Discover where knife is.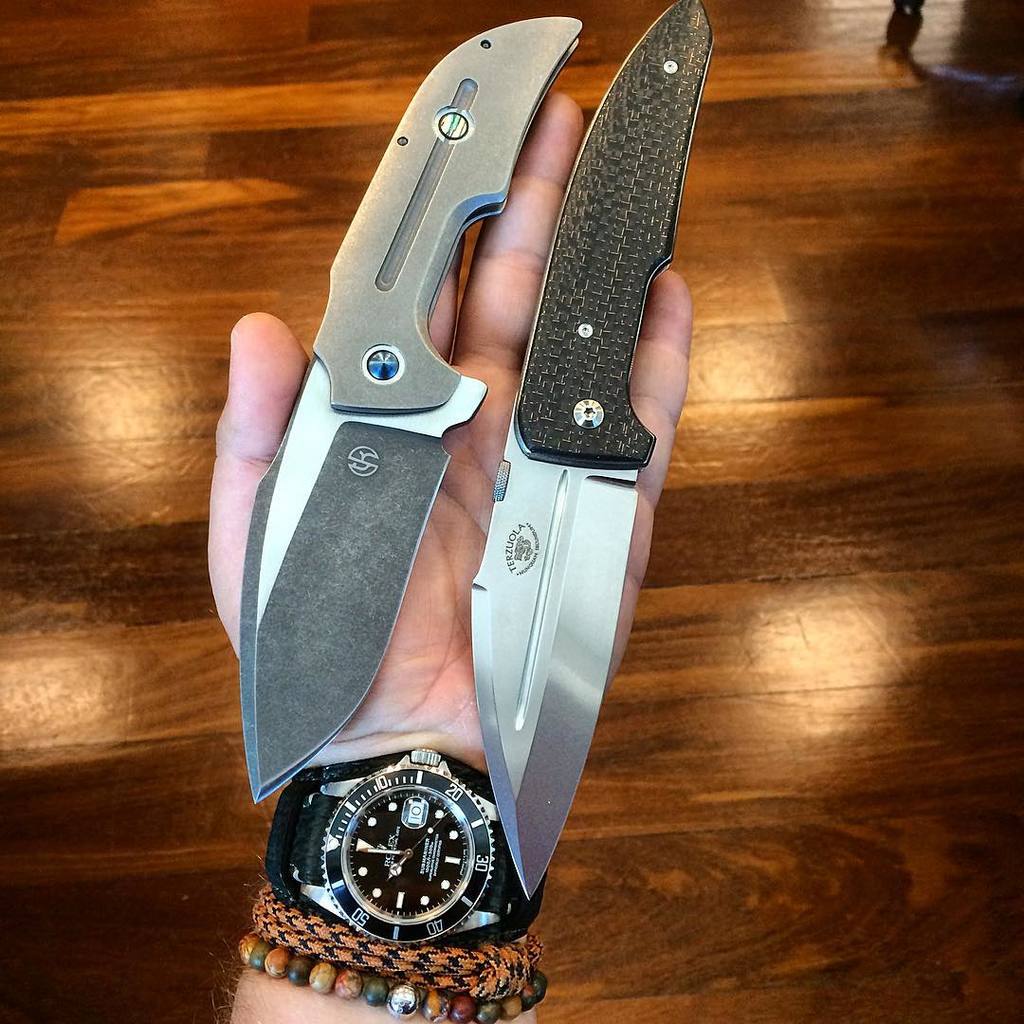
Discovered at 466,0,717,899.
